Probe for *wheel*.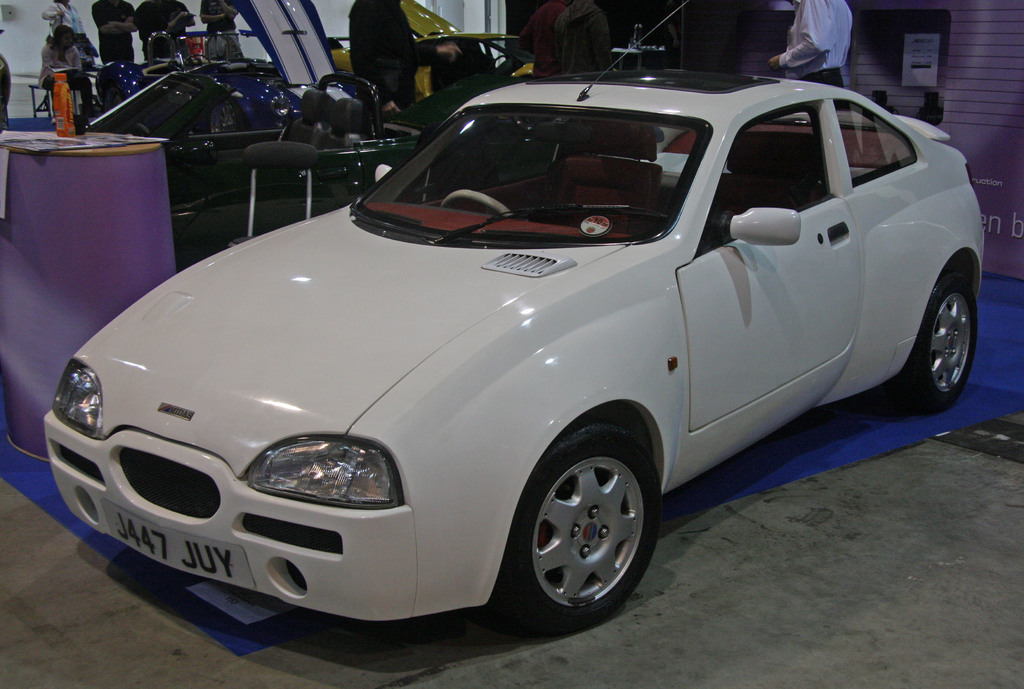
Probe result: <box>887,255,980,407</box>.
